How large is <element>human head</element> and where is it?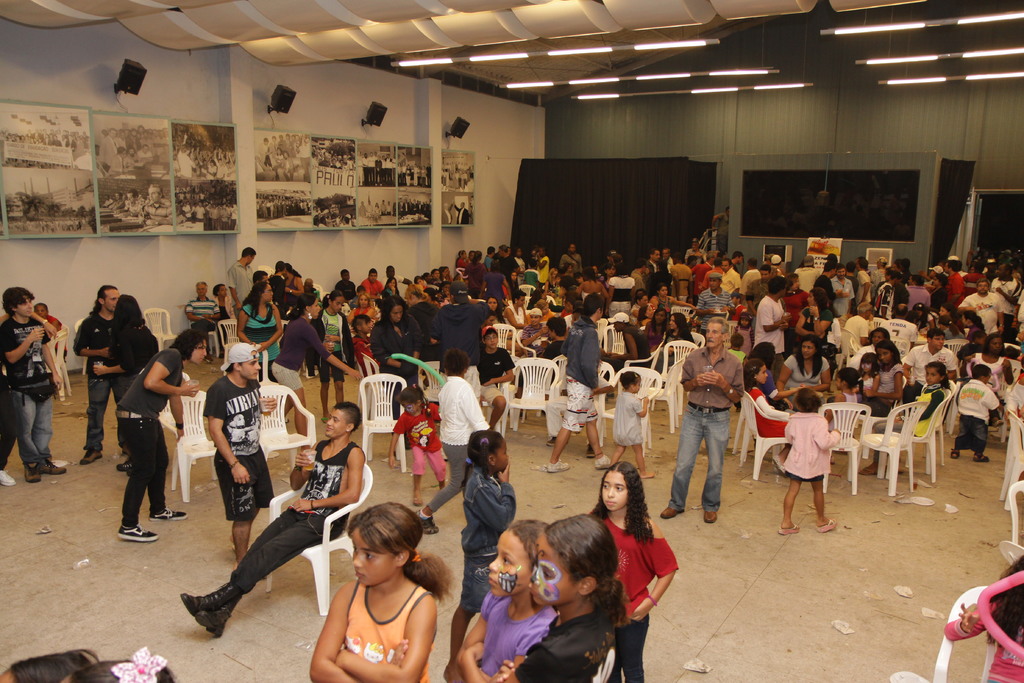
Bounding box: pyautogui.locateOnScreen(115, 294, 140, 324).
